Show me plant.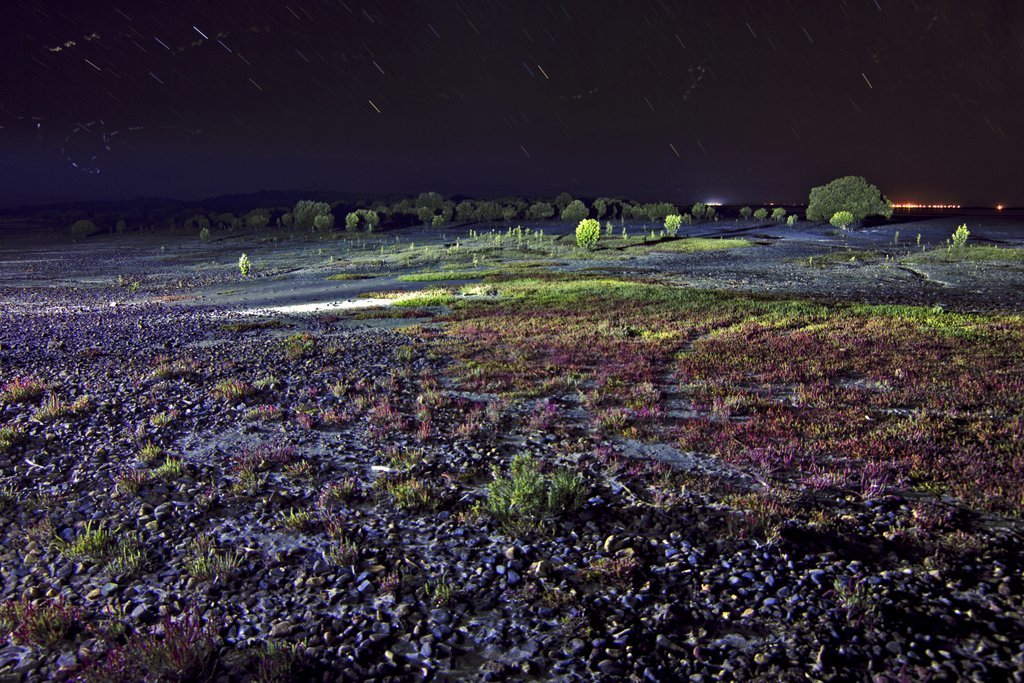
plant is here: [588,399,630,432].
